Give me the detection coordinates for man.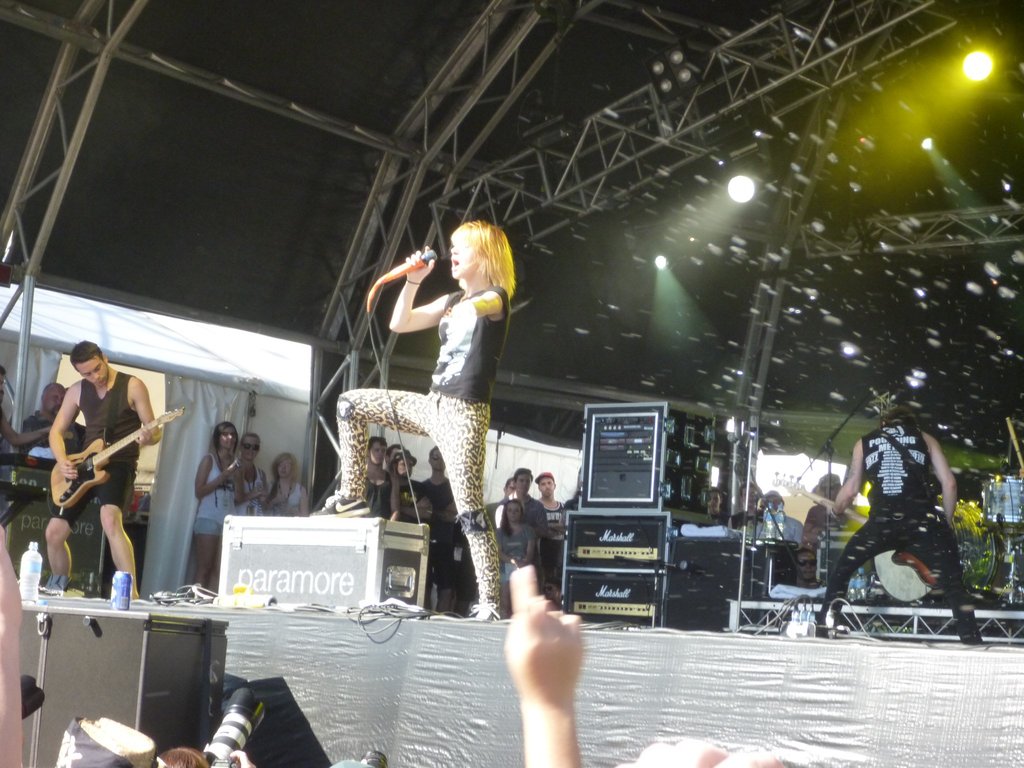
484,476,514,516.
